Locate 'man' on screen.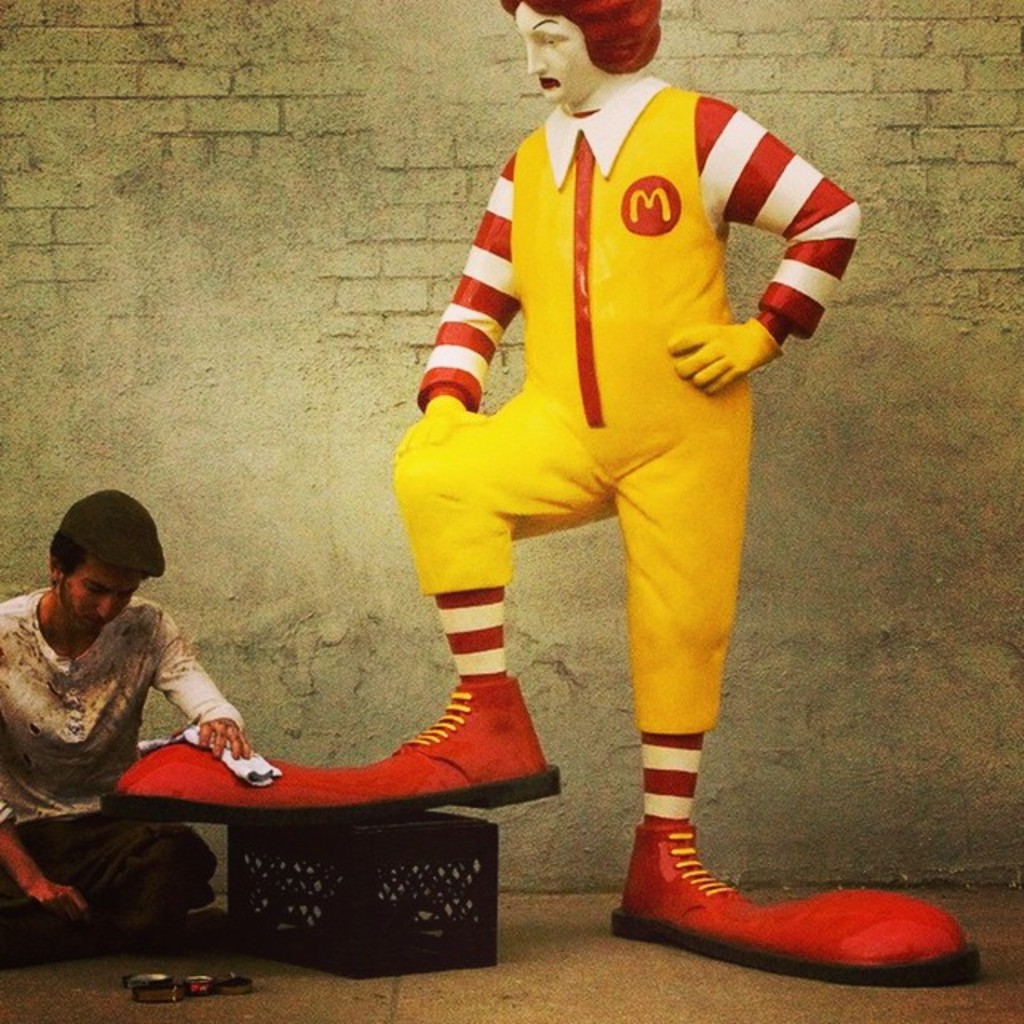
On screen at select_region(0, 493, 298, 930).
